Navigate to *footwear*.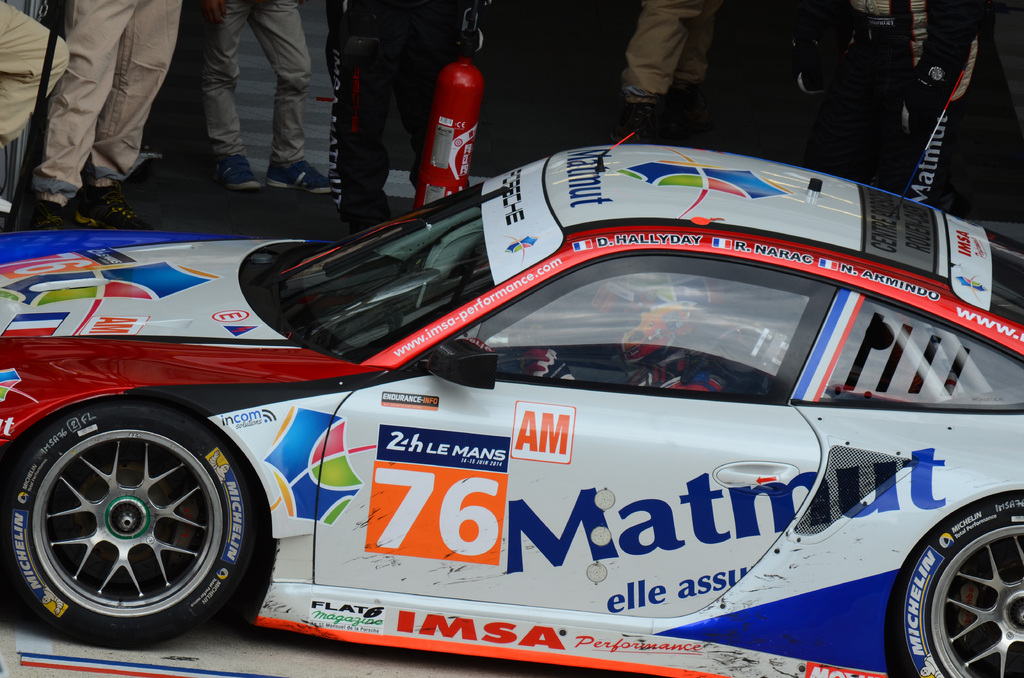
Navigation target: bbox=[16, 198, 70, 232].
